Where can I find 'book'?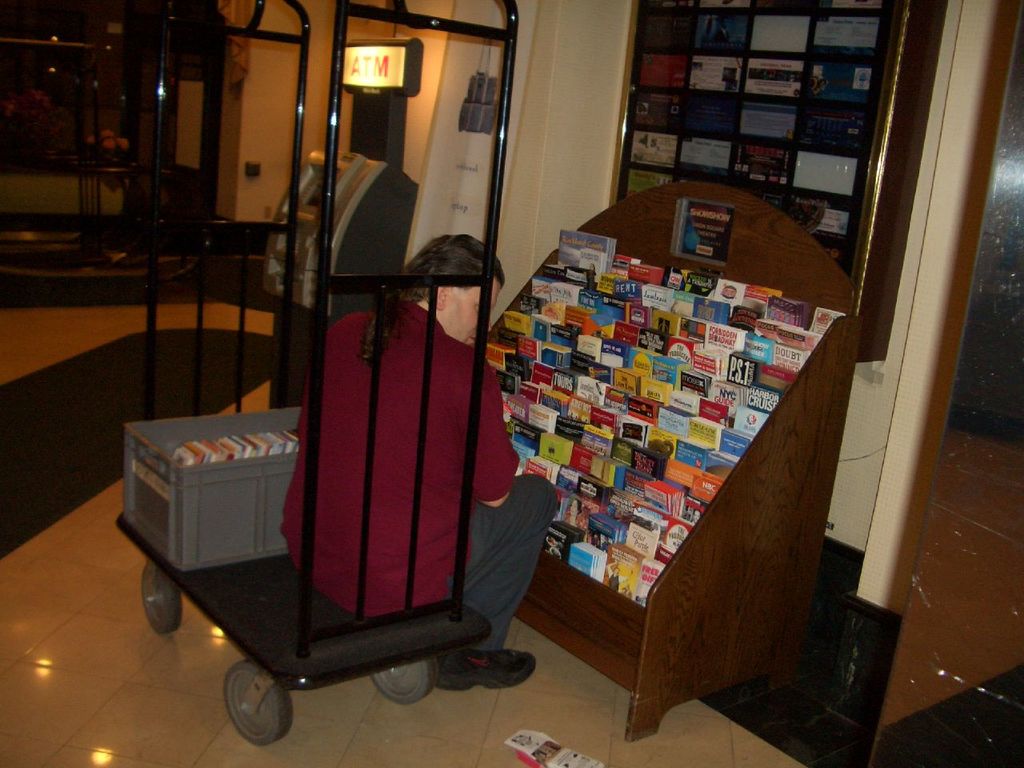
You can find it at bbox=(562, 542, 596, 580).
